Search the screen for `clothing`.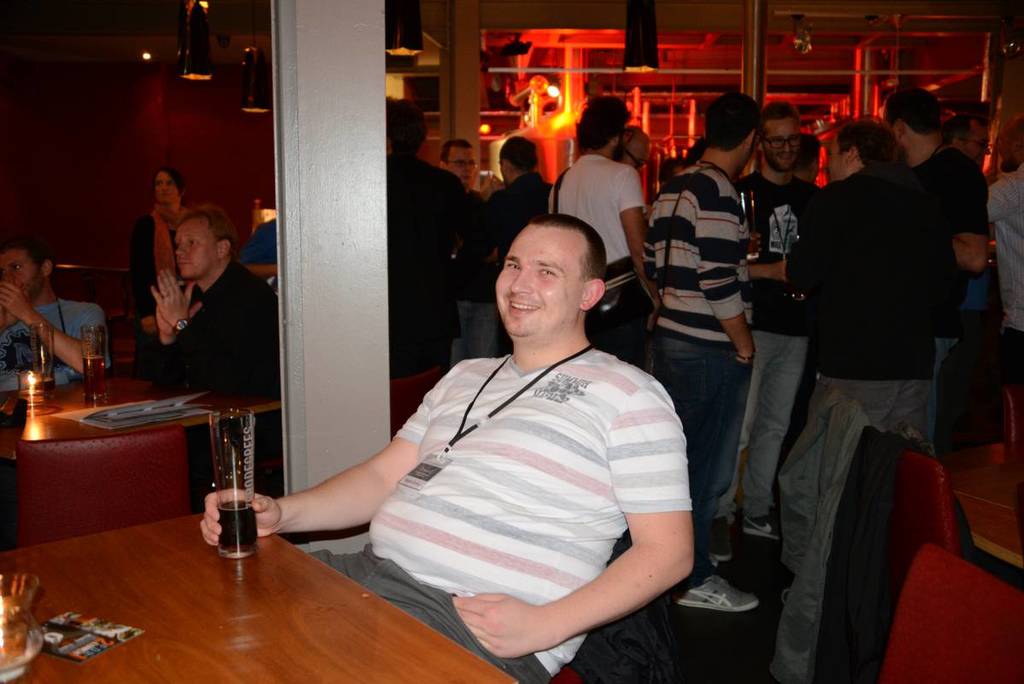
Found at 321/274/708/677.
